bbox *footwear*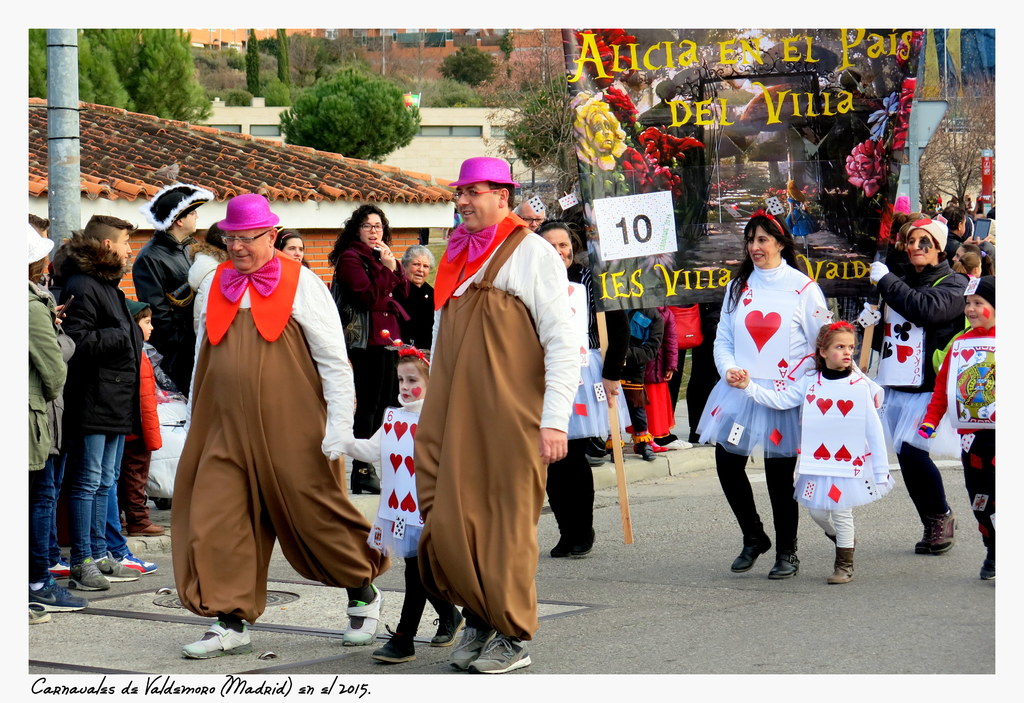
bbox=(911, 517, 942, 551)
